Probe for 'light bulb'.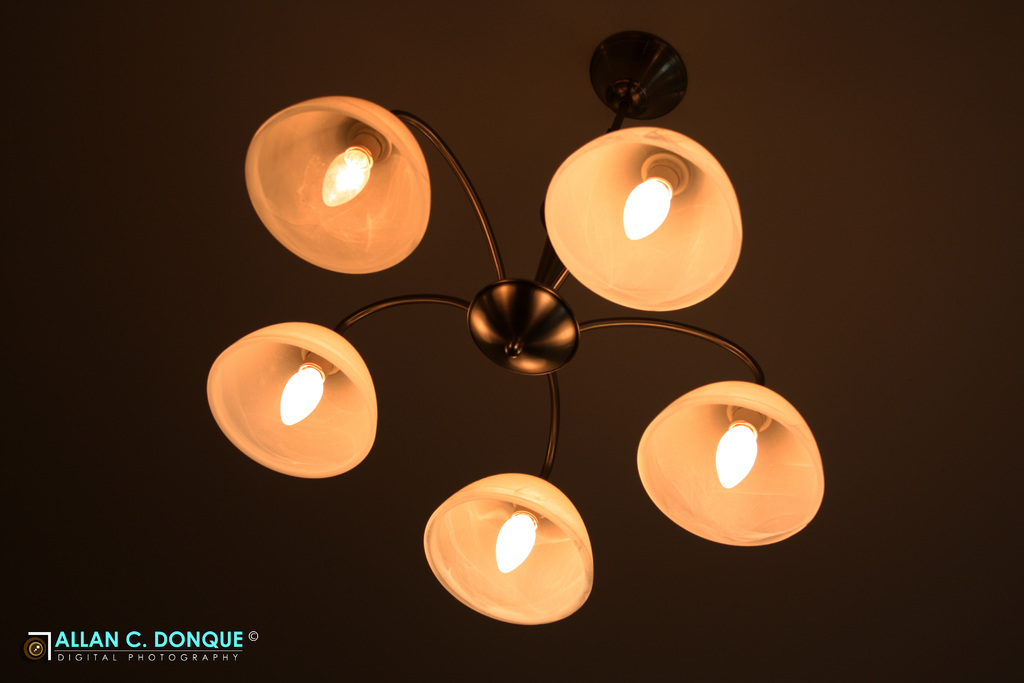
Probe result: [x1=626, y1=162, x2=681, y2=236].
